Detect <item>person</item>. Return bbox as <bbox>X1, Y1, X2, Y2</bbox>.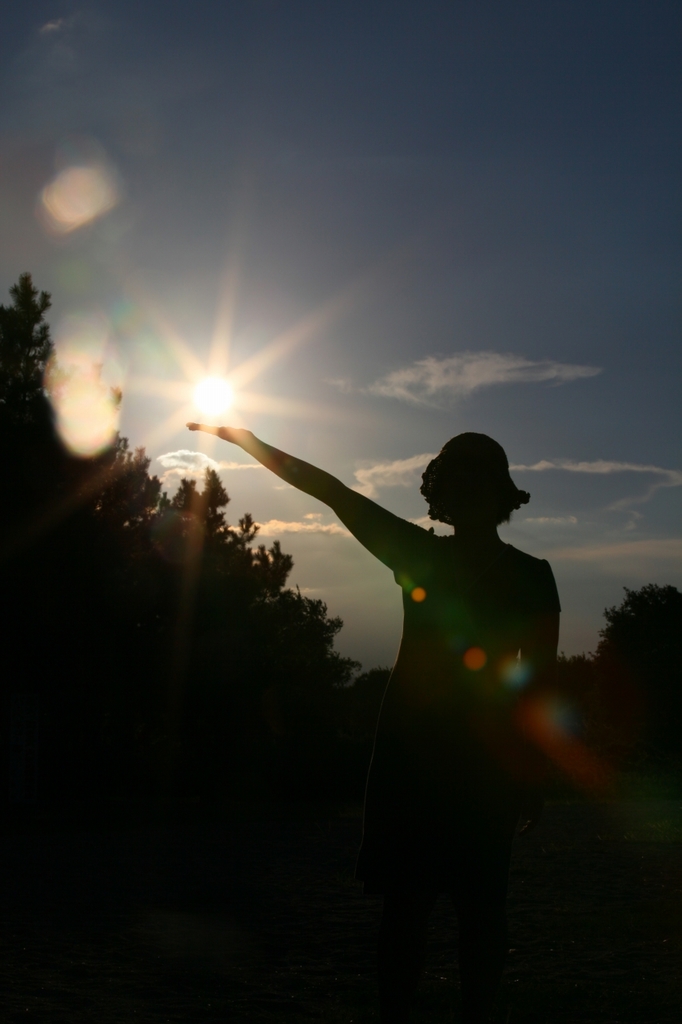
<bbox>186, 425, 568, 714</bbox>.
